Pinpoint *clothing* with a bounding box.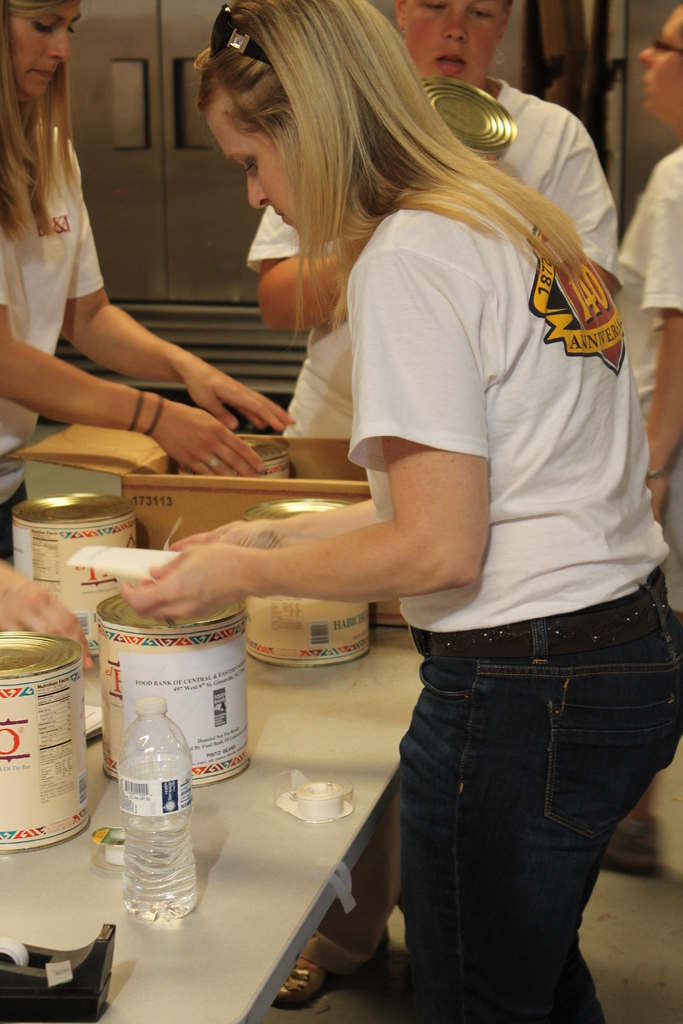
l=0, t=125, r=116, b=521.
